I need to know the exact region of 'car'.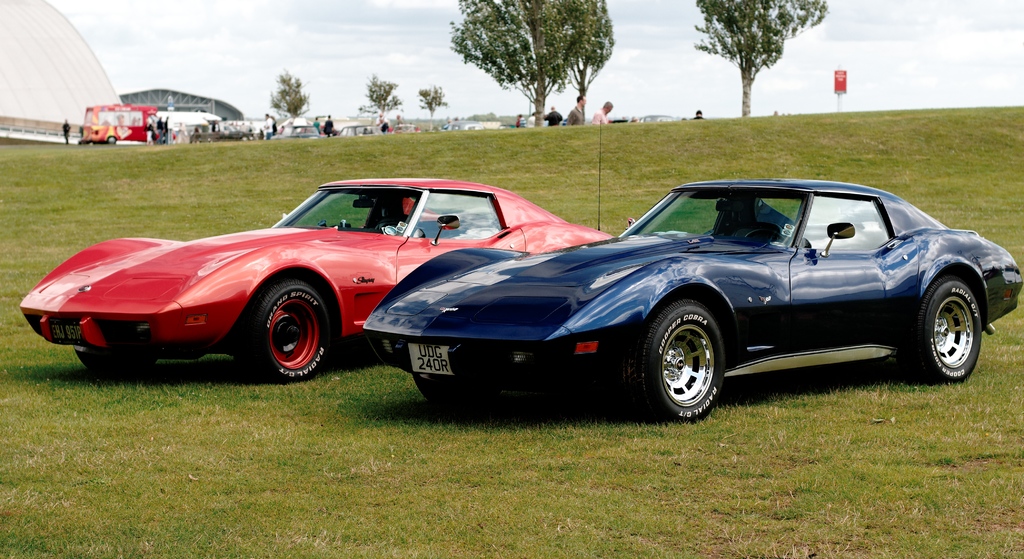
Region: locate(22, 174, 614, 382).
